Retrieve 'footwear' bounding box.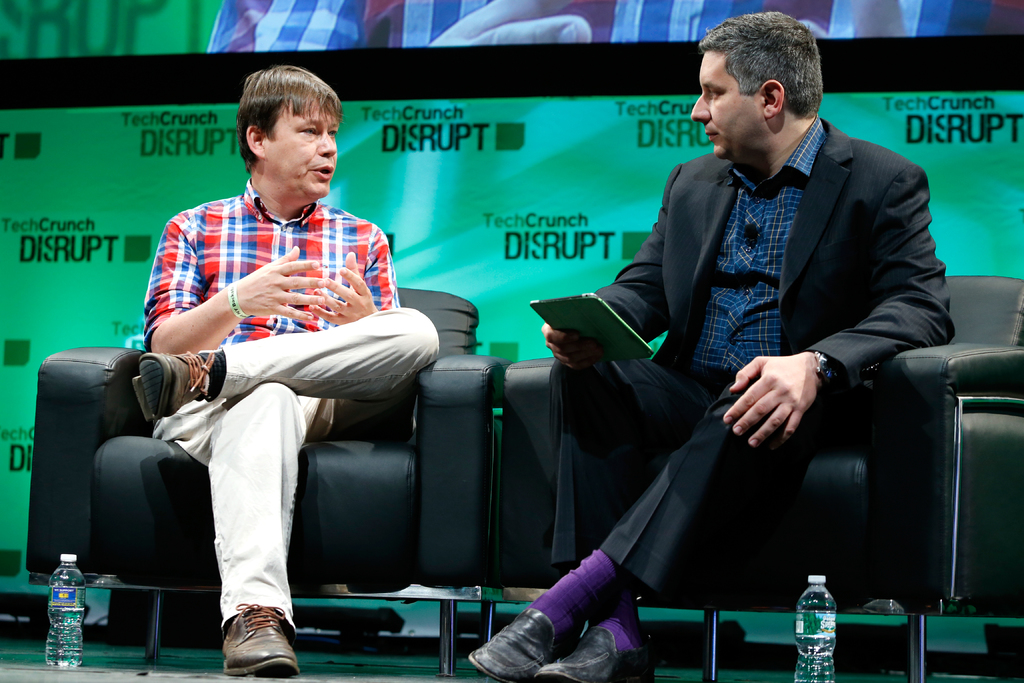
Bounding box: (531, 625, 663, 682).
